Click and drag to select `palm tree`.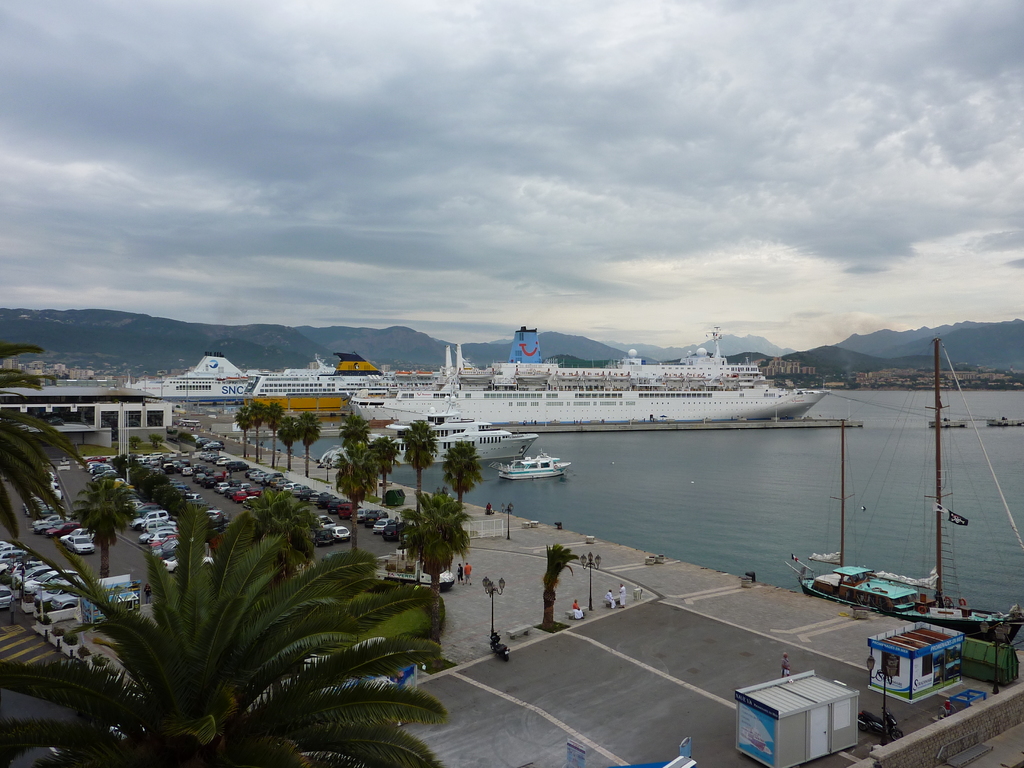
Selection: <region>399, 488, 479, 619</region>.
